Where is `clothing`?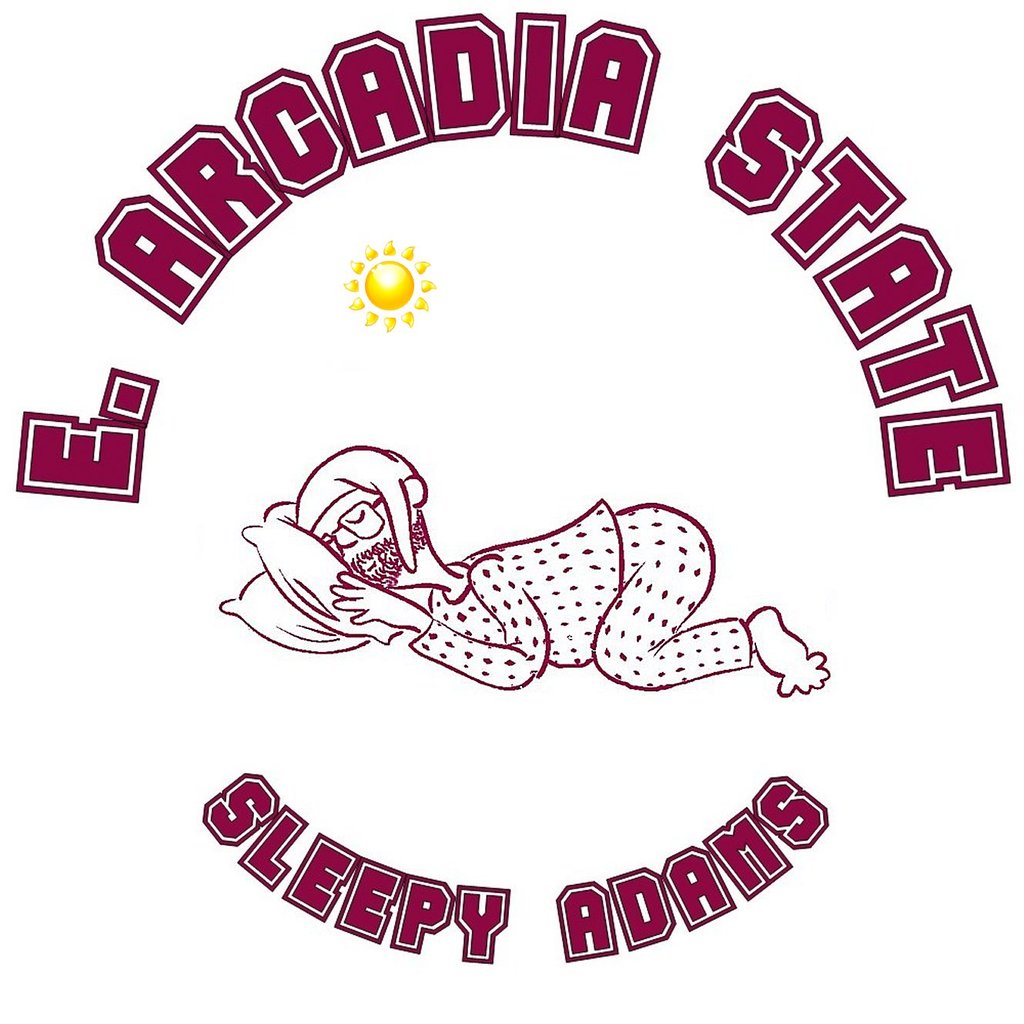
Rect(408, 500, 753, 689).
